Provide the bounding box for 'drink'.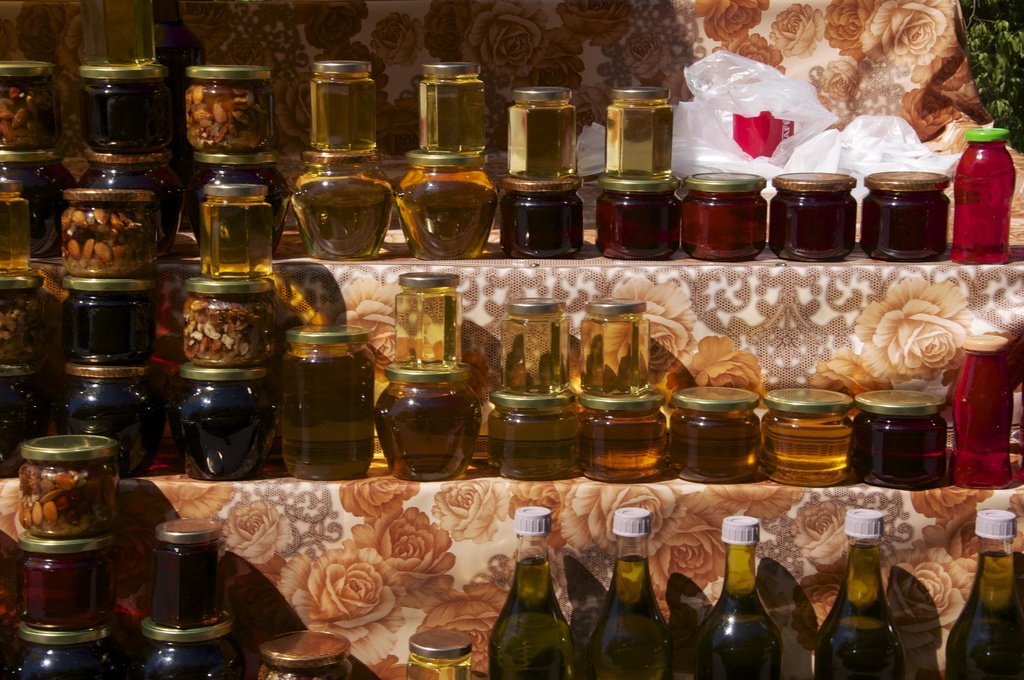
bbox=[314, 59, 377, 149].
